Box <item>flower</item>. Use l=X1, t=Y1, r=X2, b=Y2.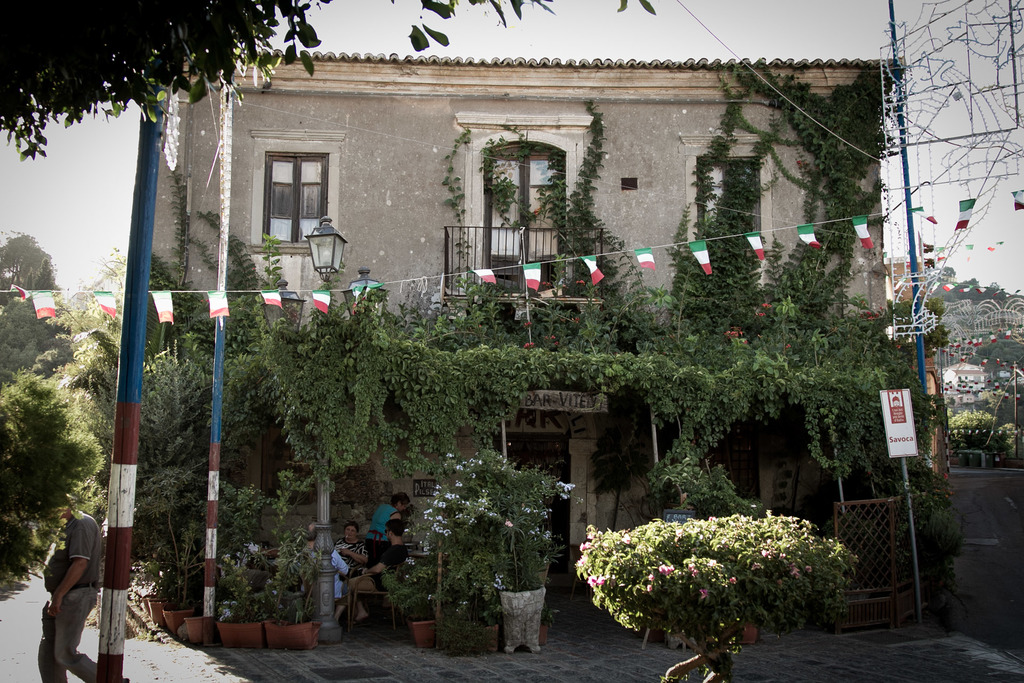
l=575, t=542, r=596, b=562.
